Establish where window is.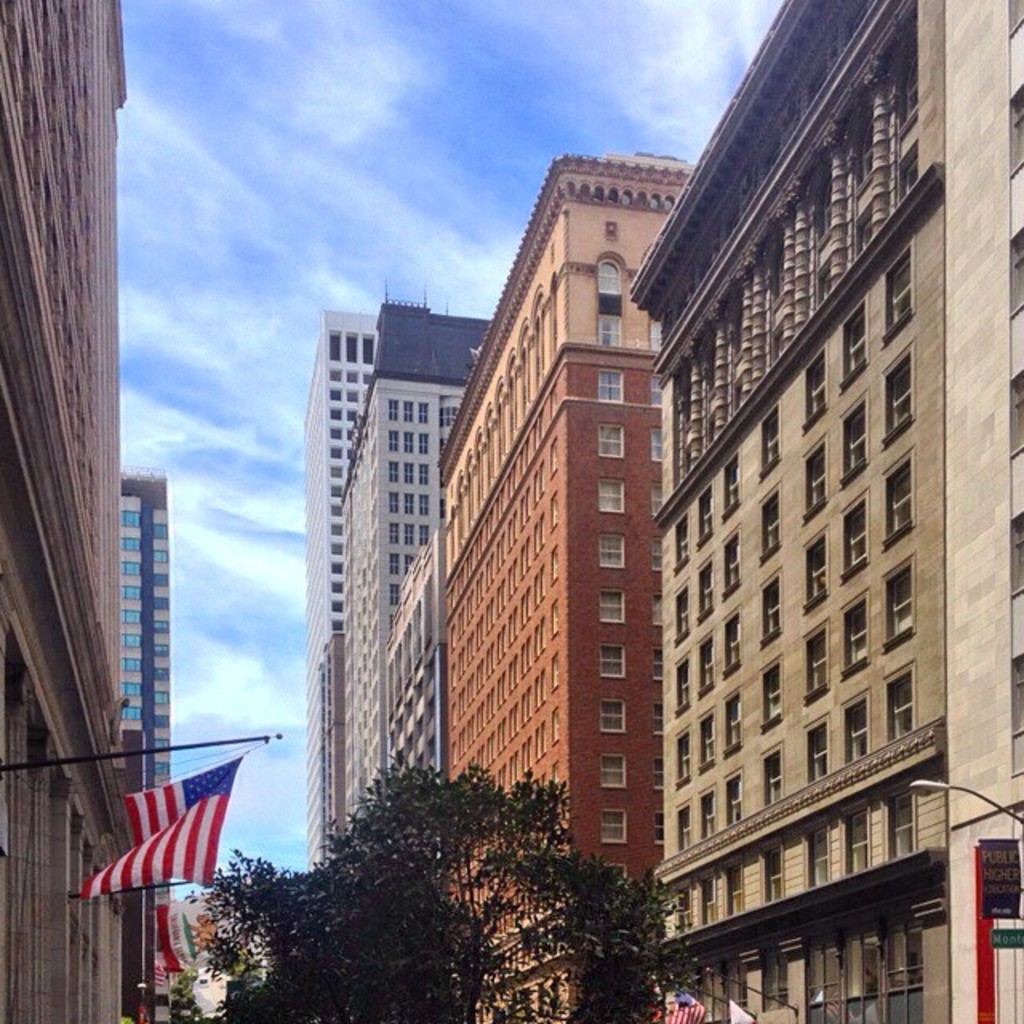
Established at (810, 352, 822, 435).
